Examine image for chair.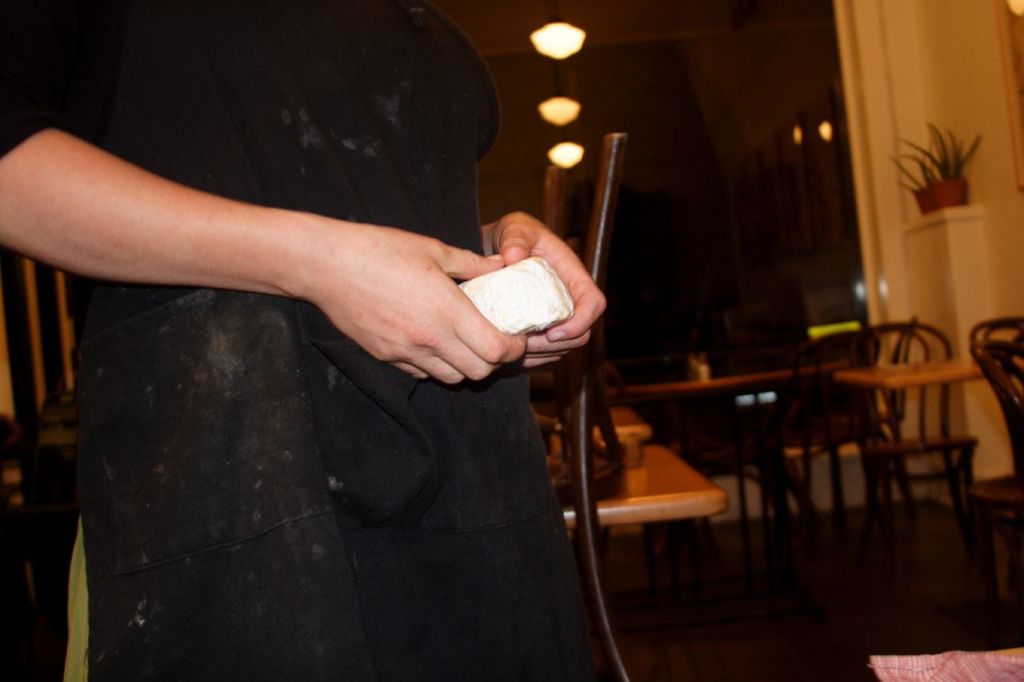
Examination result: bbox(976, 335, 1023, 481).
